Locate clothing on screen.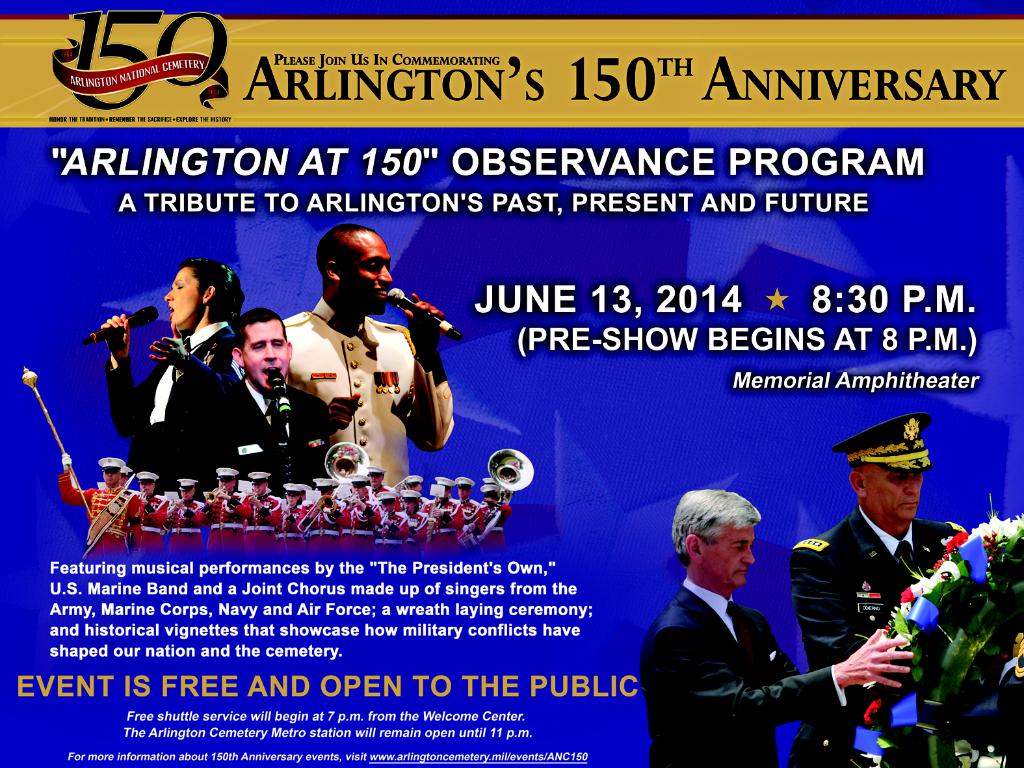
On screen at [374,507,410,553].
